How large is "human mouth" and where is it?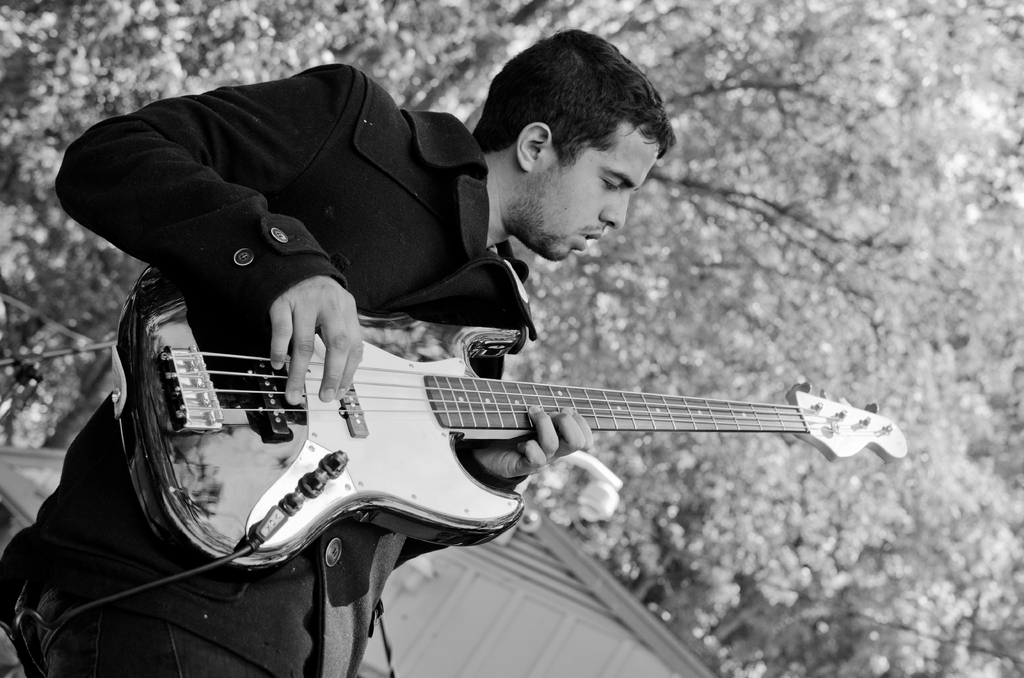
Bounding box: <region>581, 234, 604, 250</region>.
